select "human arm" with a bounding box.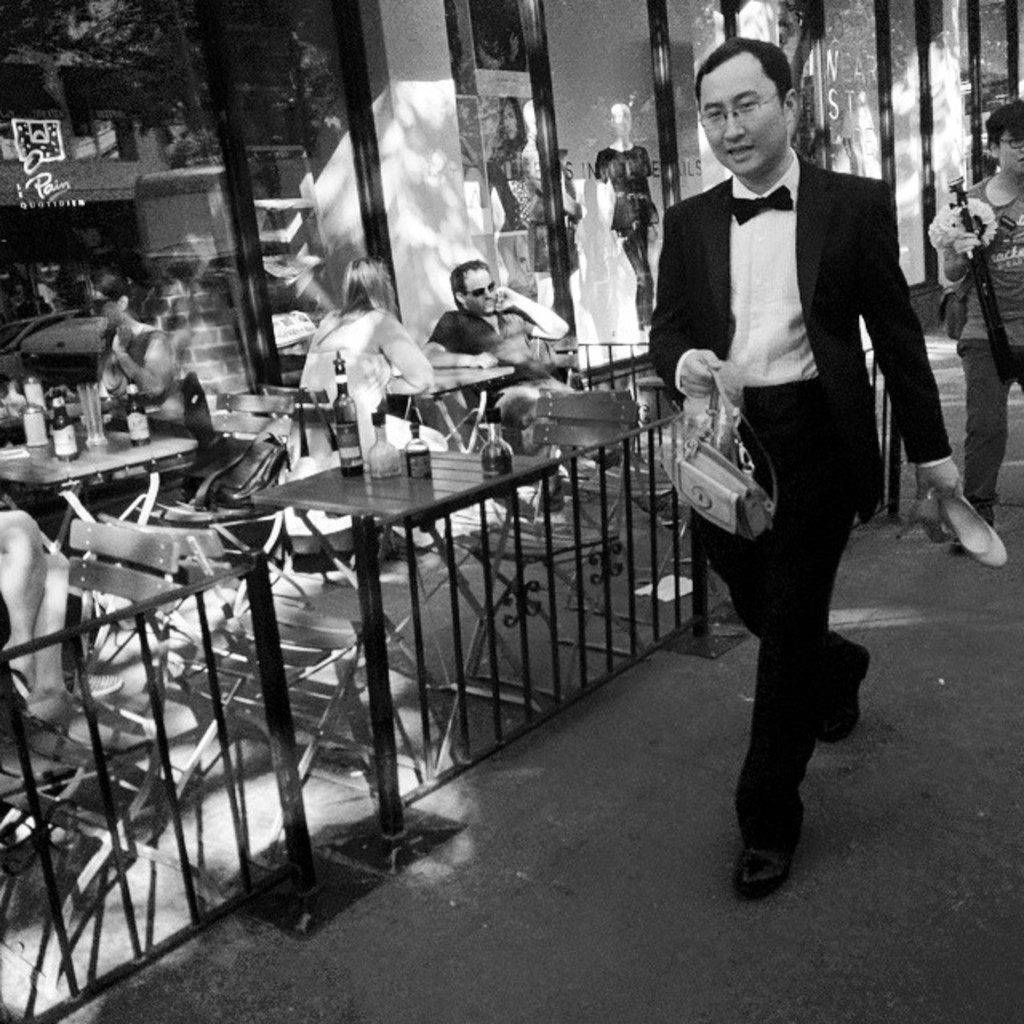
pyautogui.locateOnScreen(498, 283, 578, 341).
